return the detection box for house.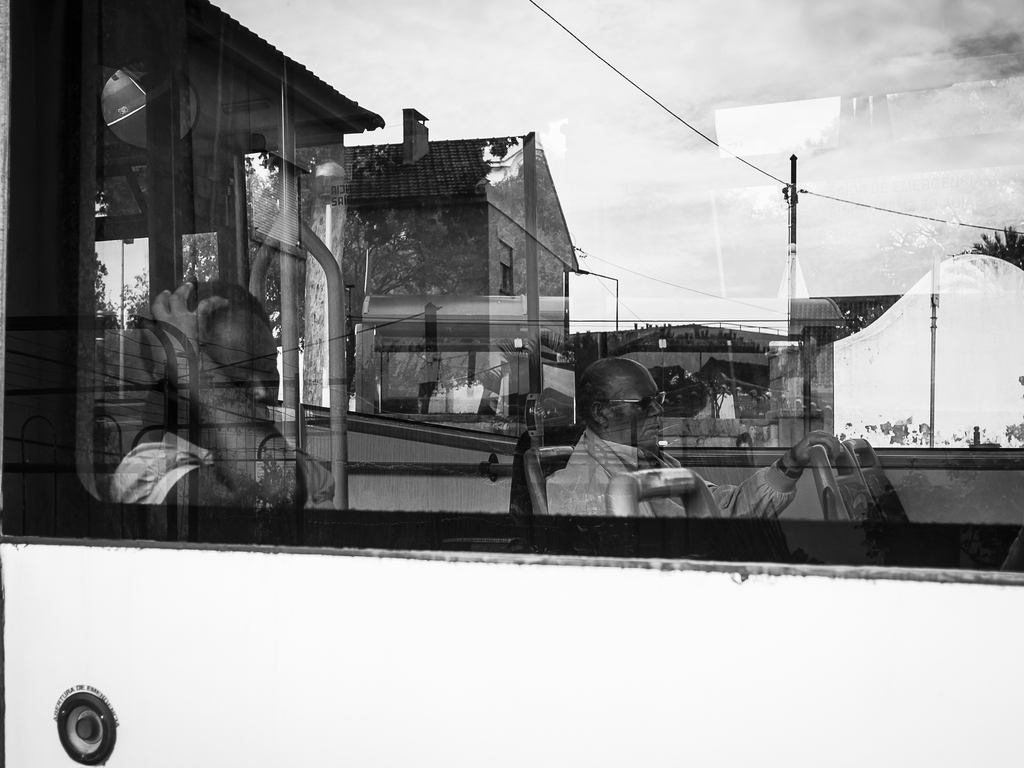
select_region(344, 141, 568, 543).
